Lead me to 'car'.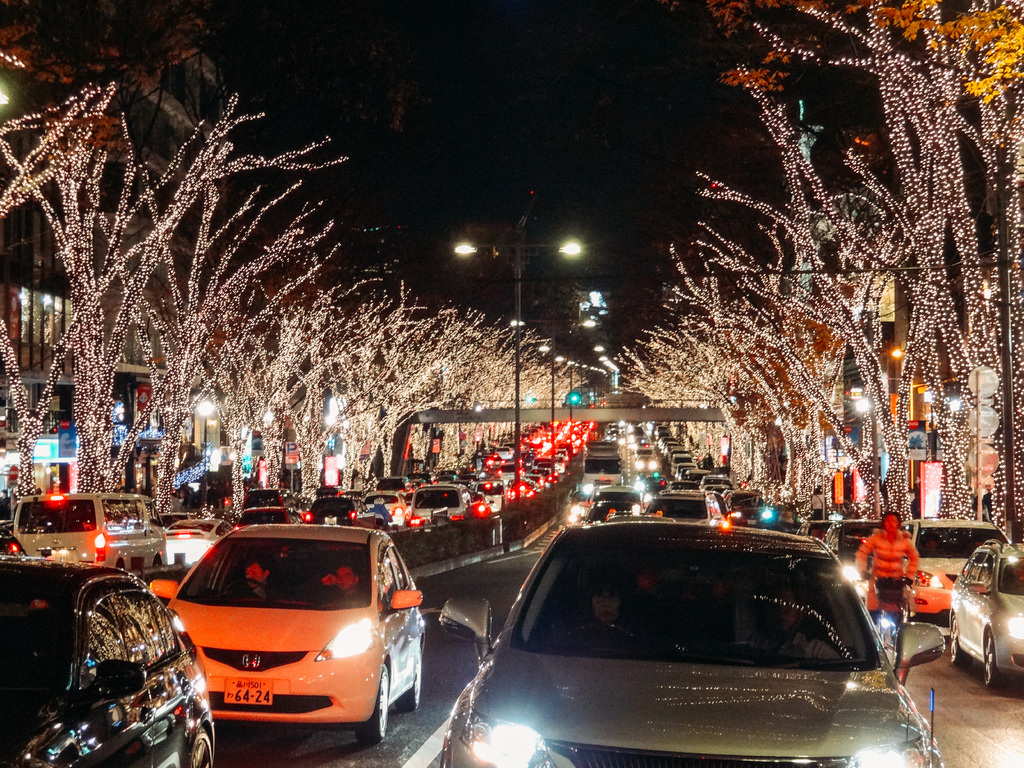
Lead to BBox(943, 540, 1023, 679).
